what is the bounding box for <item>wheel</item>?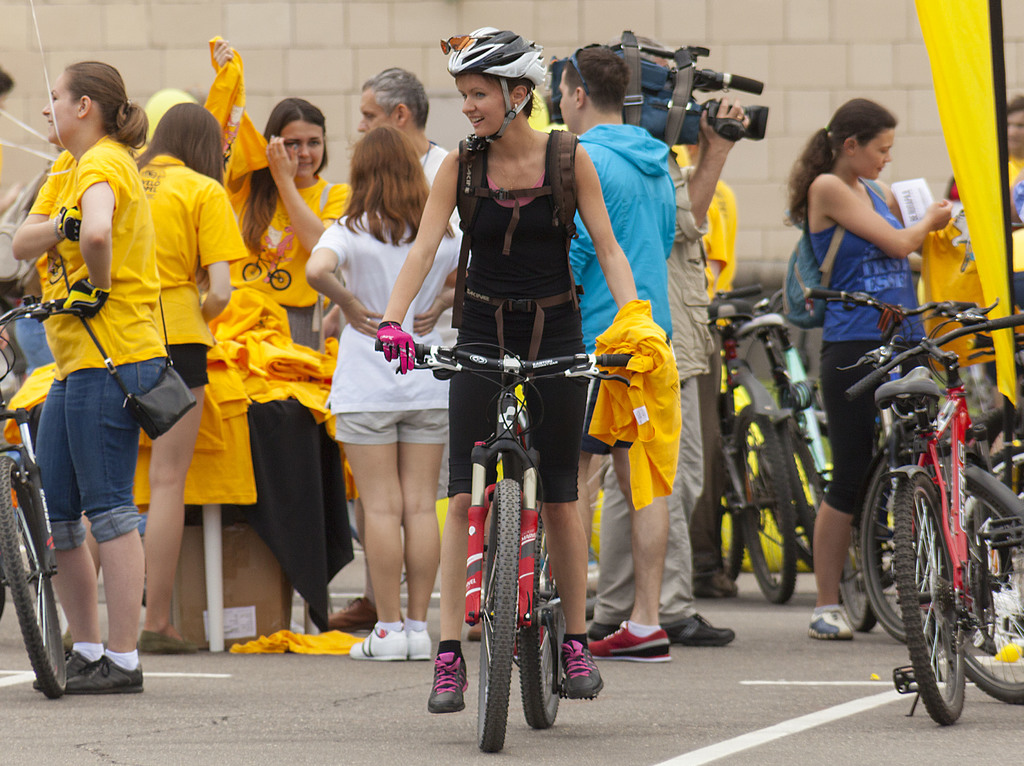
728,405,789,602.
